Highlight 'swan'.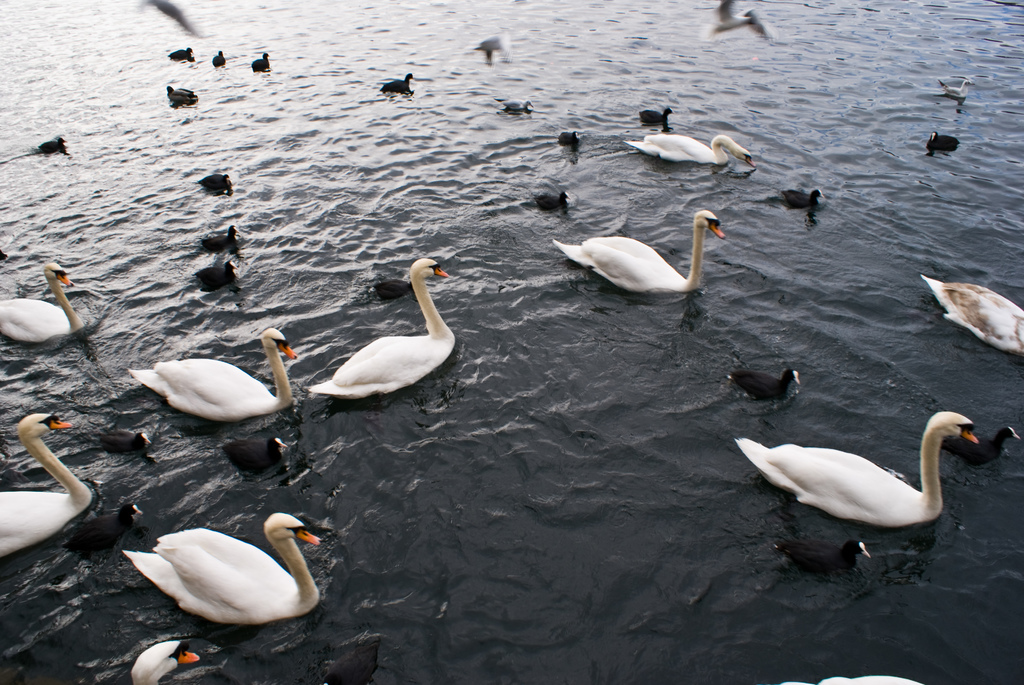
Highlighted region: (205, 49, 224, 70).
